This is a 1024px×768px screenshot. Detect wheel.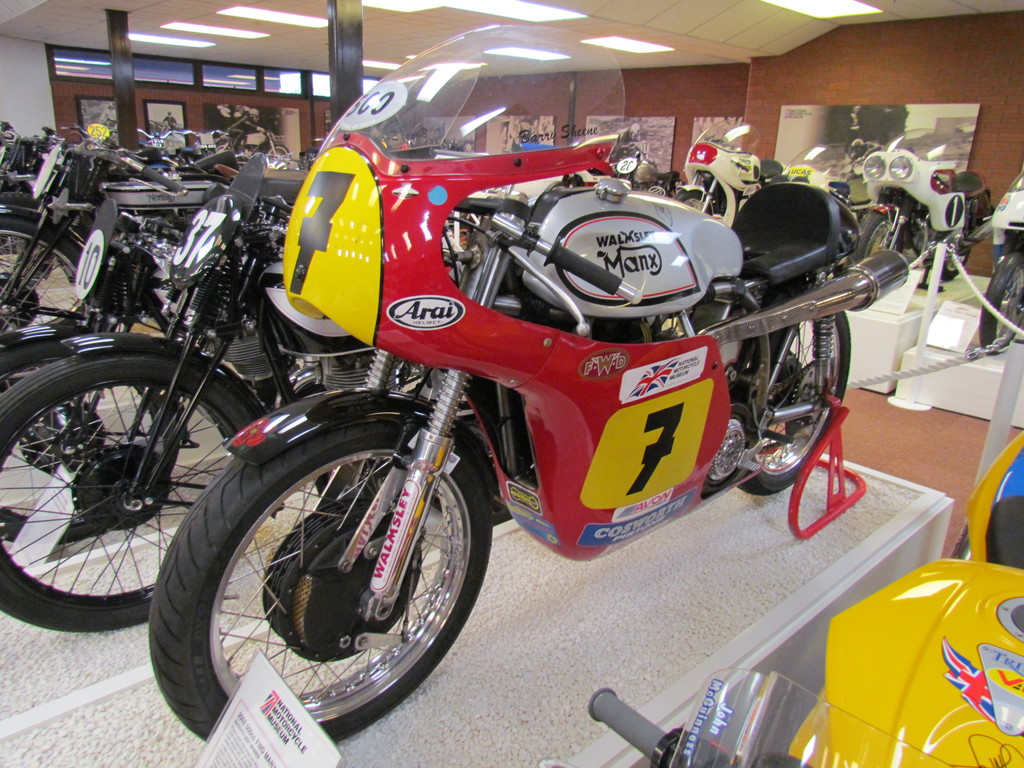
267/144/291/163.
